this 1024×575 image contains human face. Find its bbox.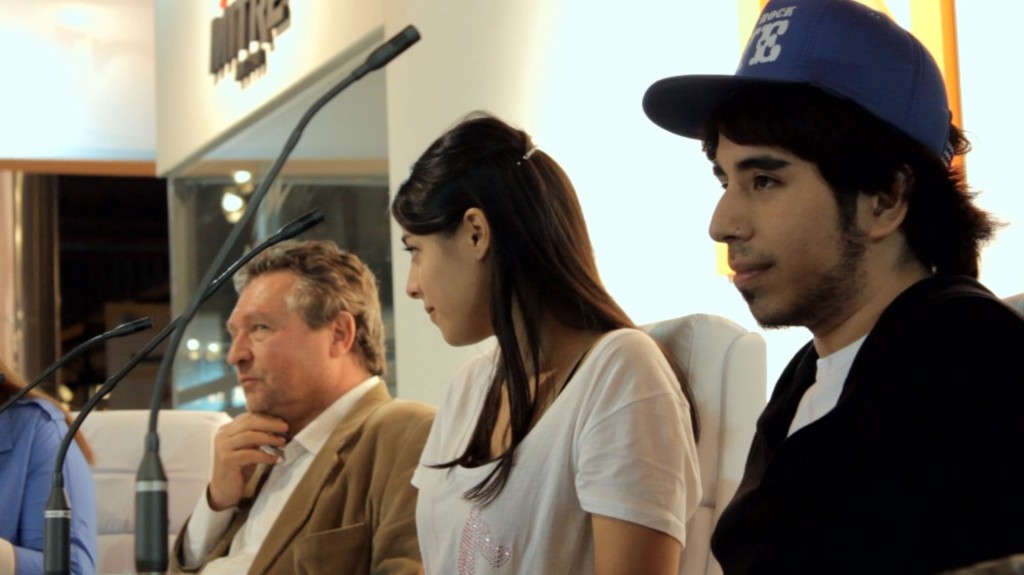
left=399, top=228, right=465, bottom=346.
